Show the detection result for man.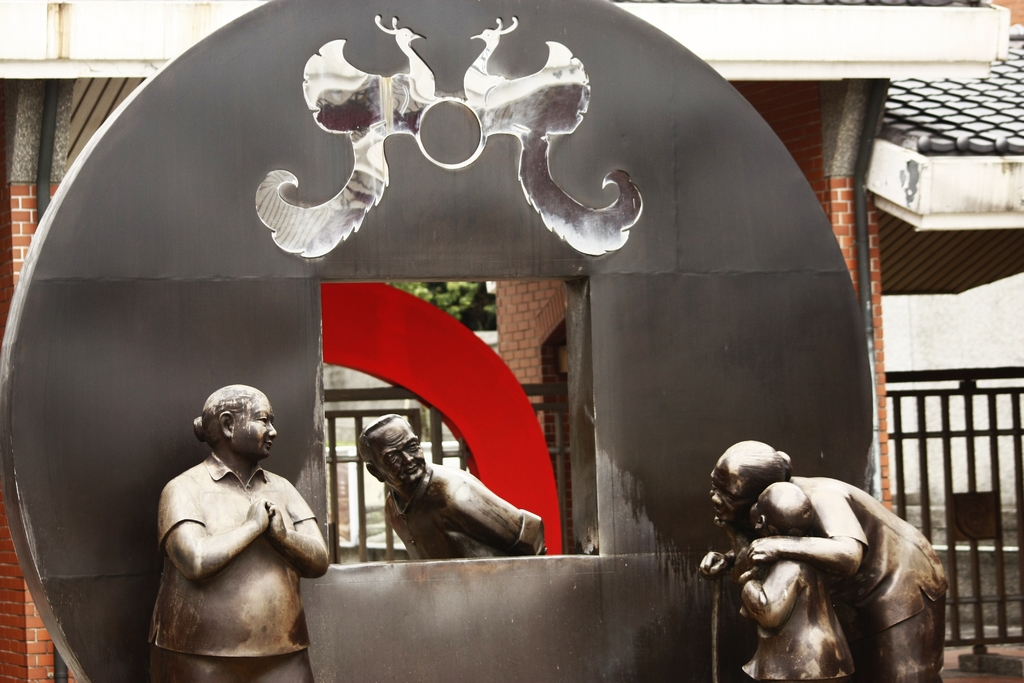
bbox=(352, 413, 566, 564).
